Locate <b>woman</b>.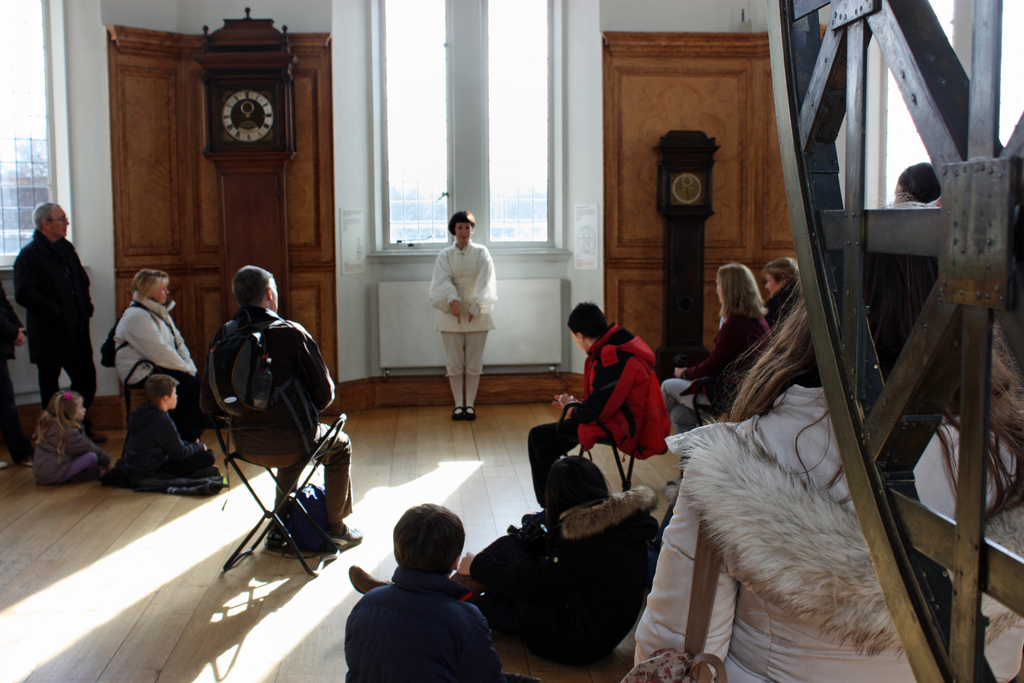
Bounding box: bbox(751, 257, 801, 354).
